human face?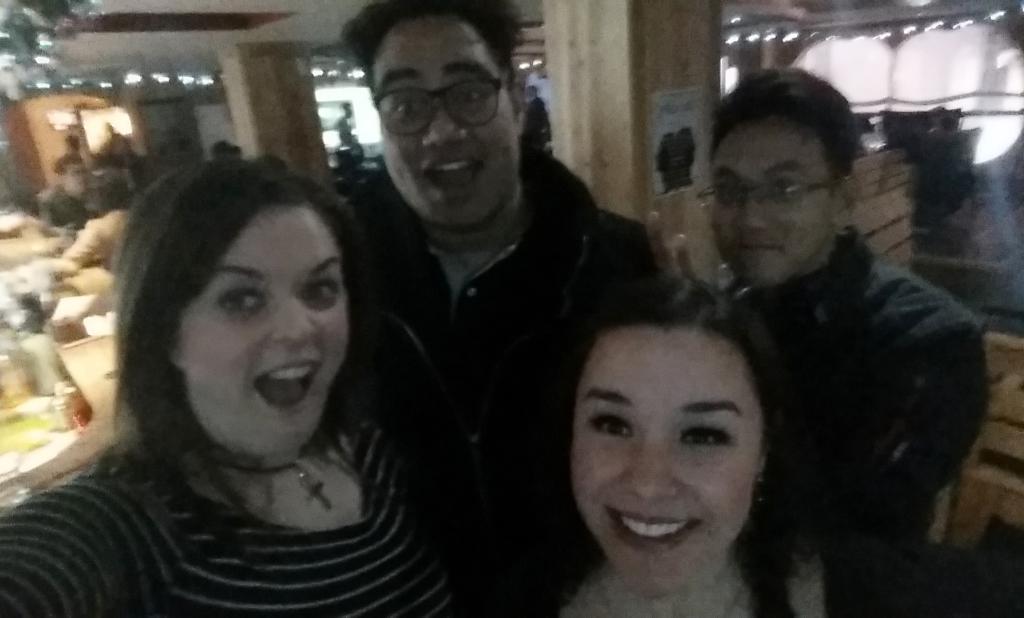
372:11:520:226
